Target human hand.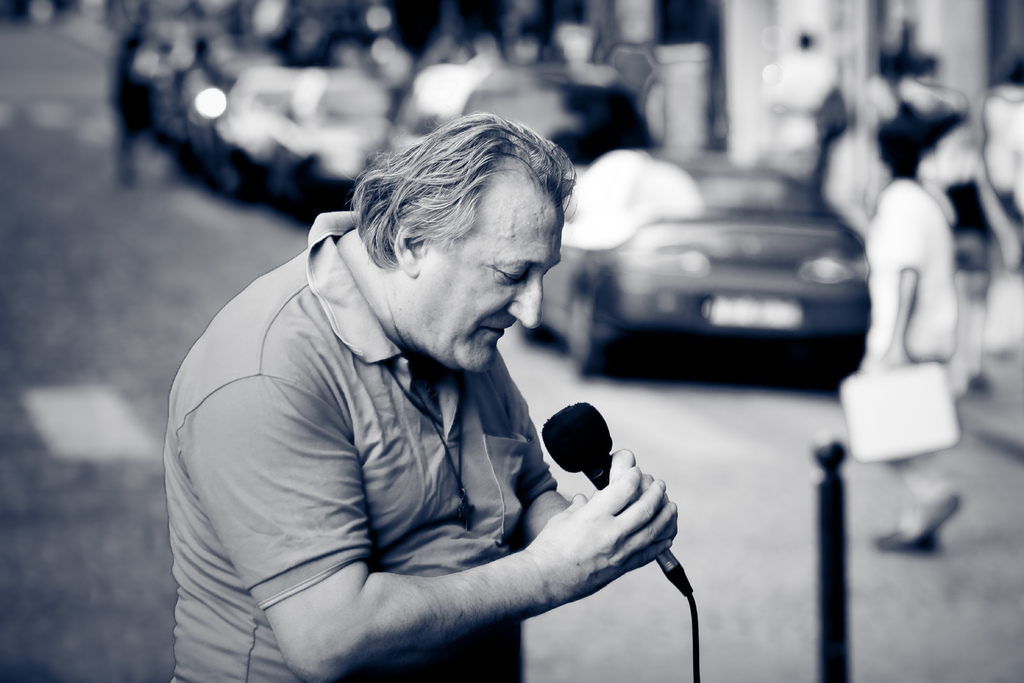
Target region: 874/349/911/368.
